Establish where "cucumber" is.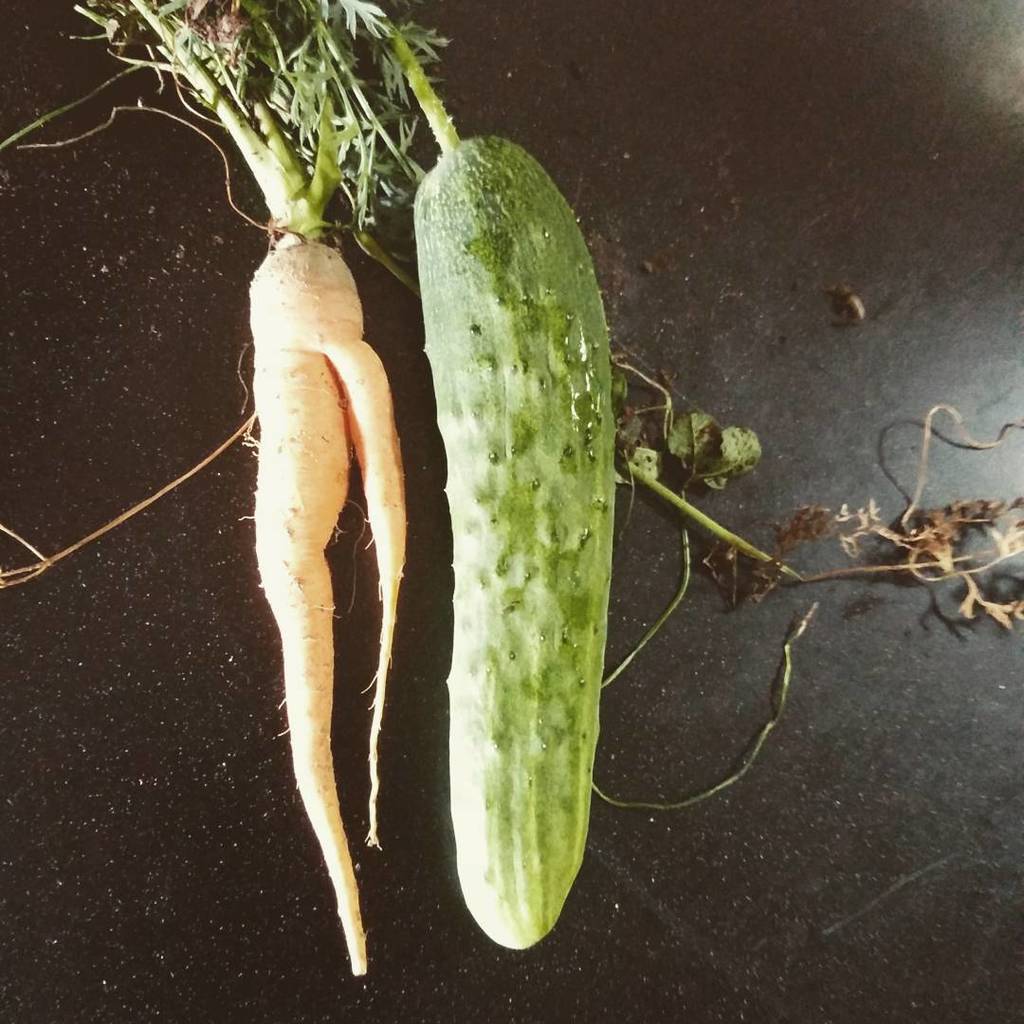
Established at Rect(410, 128, 609, 951).
